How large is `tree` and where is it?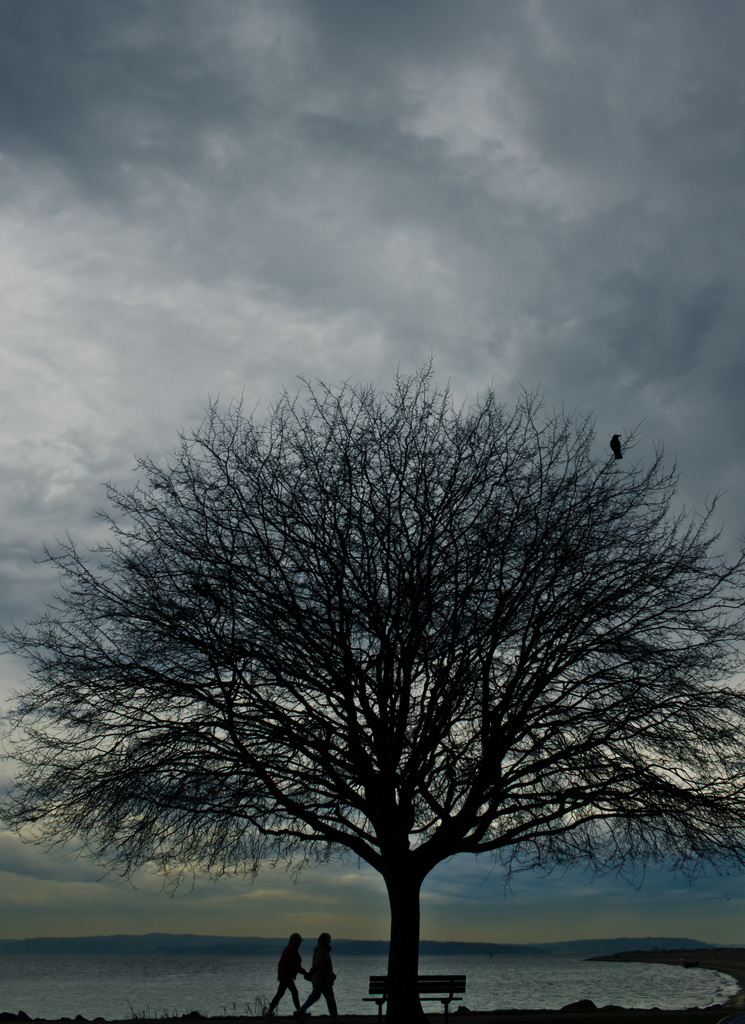
Bounding box: (41,313,703,1009).
